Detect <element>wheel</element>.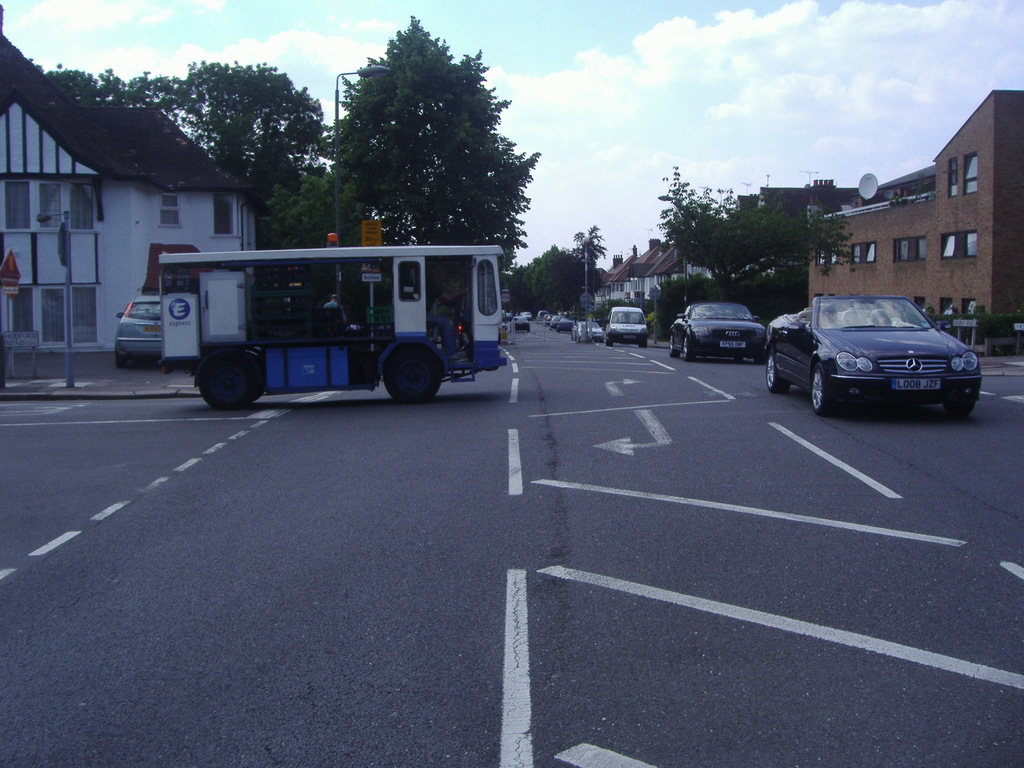
Detected at [x1=381, y1=345, x2=452, y2=402].
